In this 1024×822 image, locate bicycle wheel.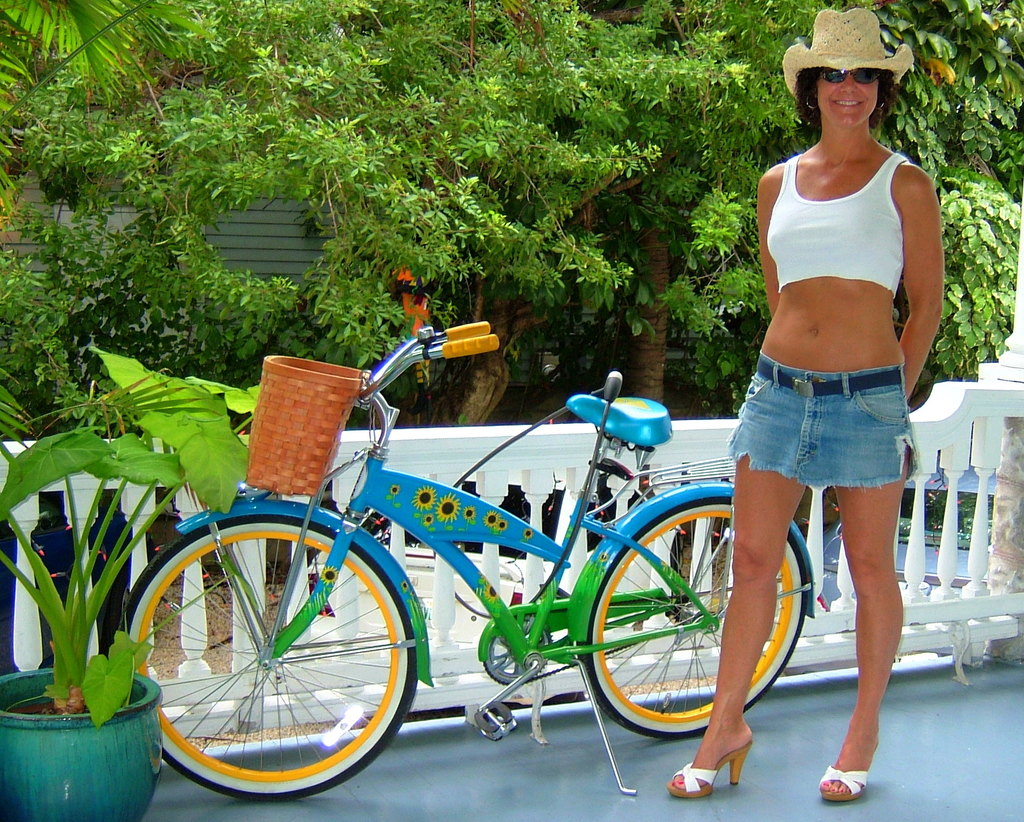
Bounding box: 572:494:808:741.
